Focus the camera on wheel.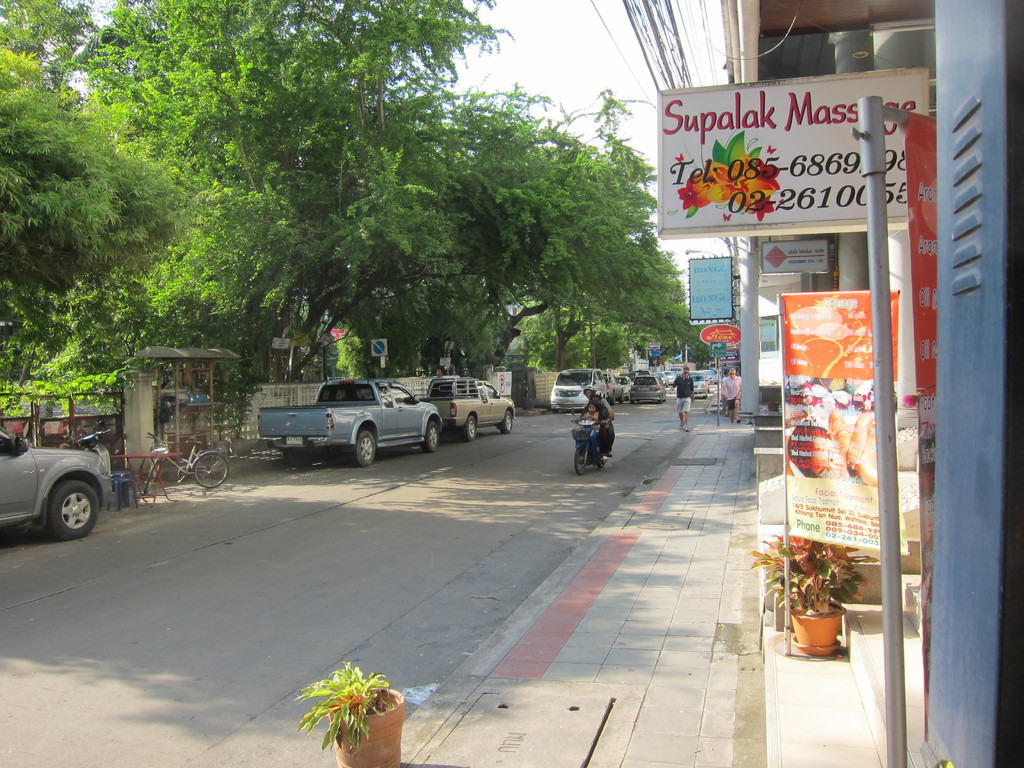
Focus region: 630 398 636 402.
